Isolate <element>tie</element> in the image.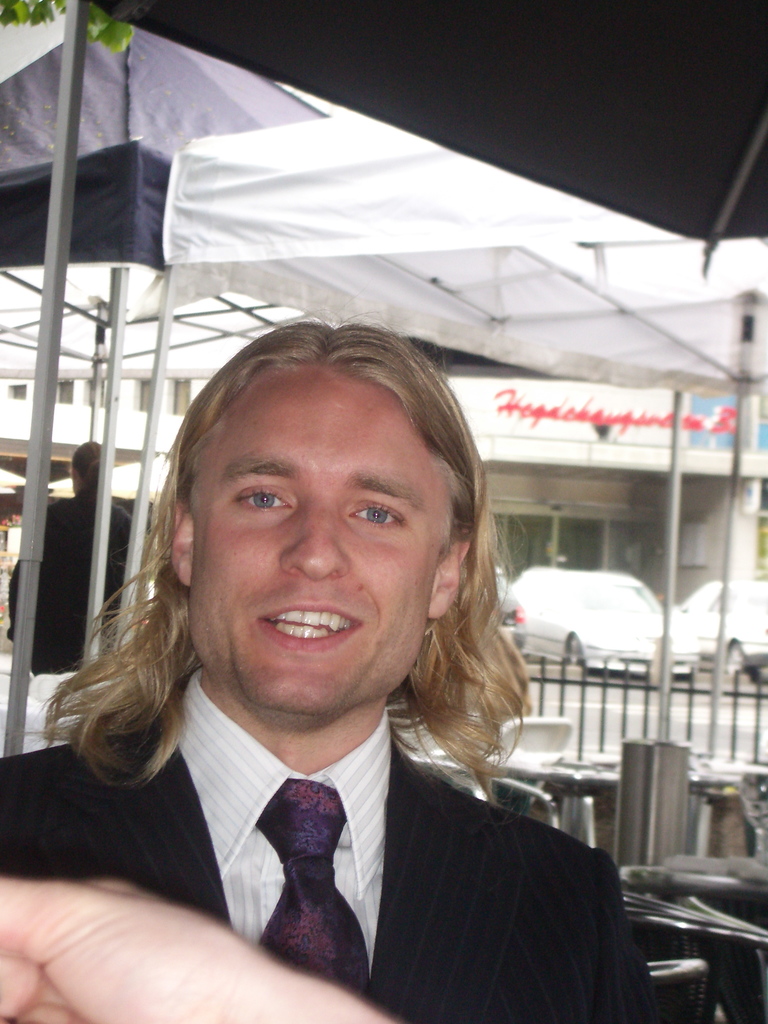
Isolated region: box=[253, 778, 361, 1005].
